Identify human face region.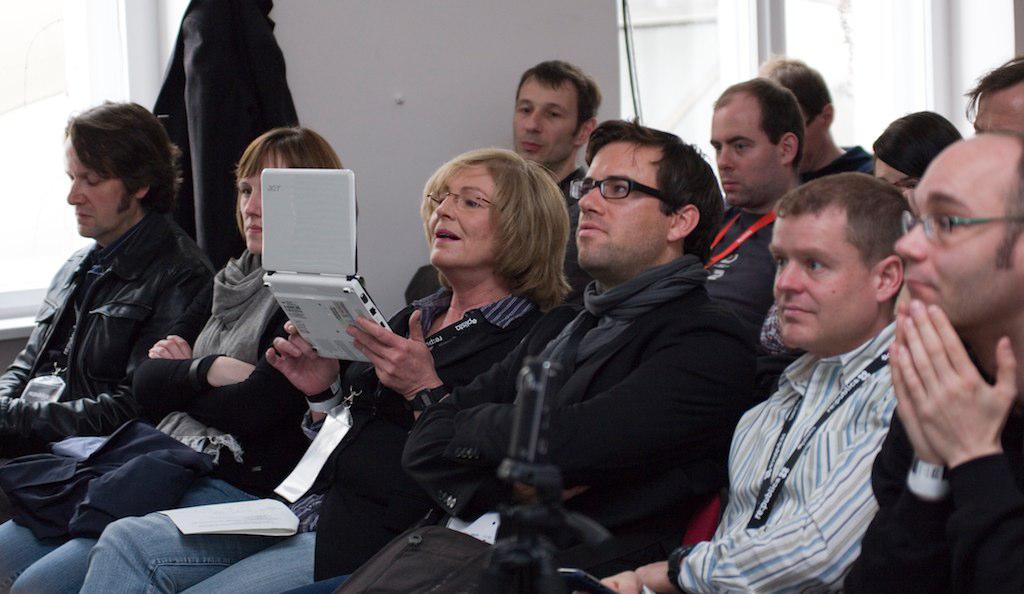
Region: Rect(239, 151, 287, 250).
